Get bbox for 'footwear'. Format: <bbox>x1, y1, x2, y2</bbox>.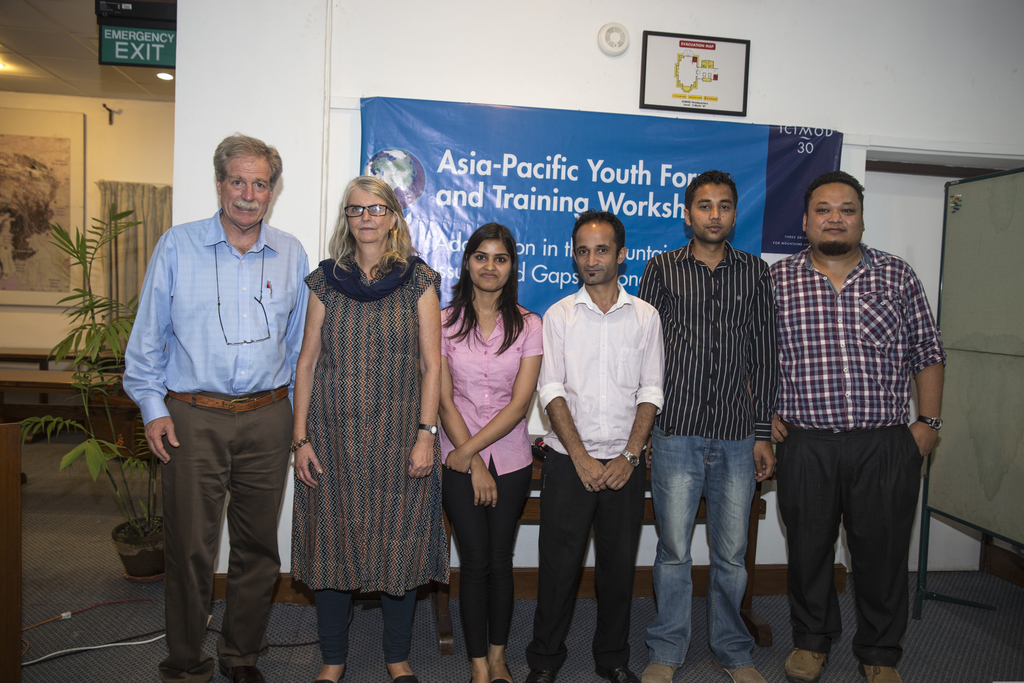
<bbox>314, 673, 331, 682</bbox>.
